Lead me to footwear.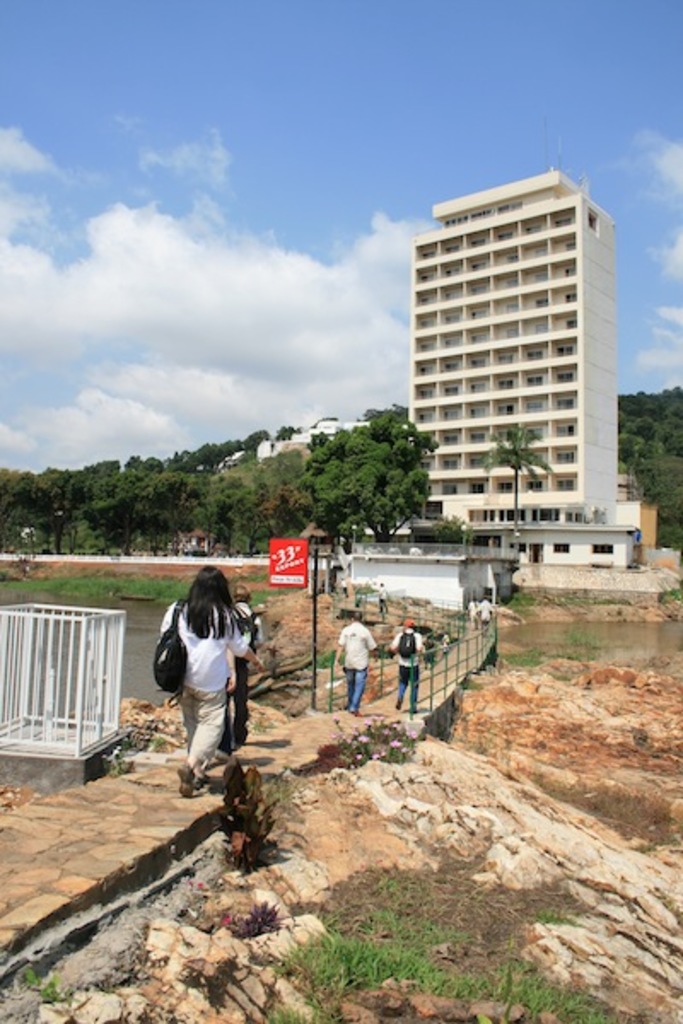
Lead to <bbox>343, 701, 350, 708</bbox>.
